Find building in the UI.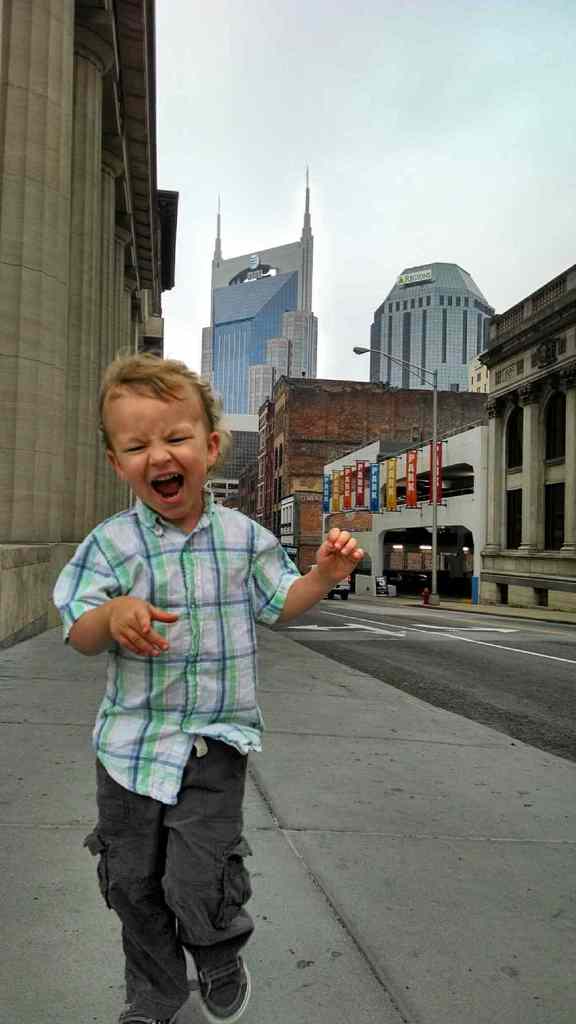
UI element at 221, 457, 254, 518.
